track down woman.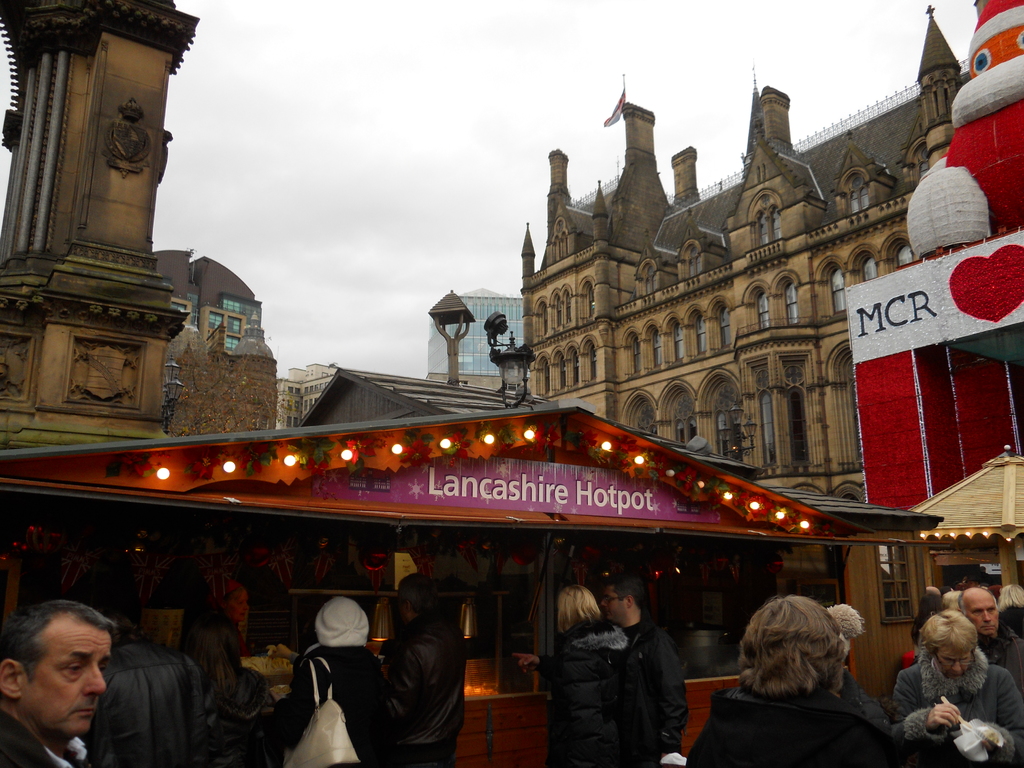
Tracked to 180/603/282/767.
